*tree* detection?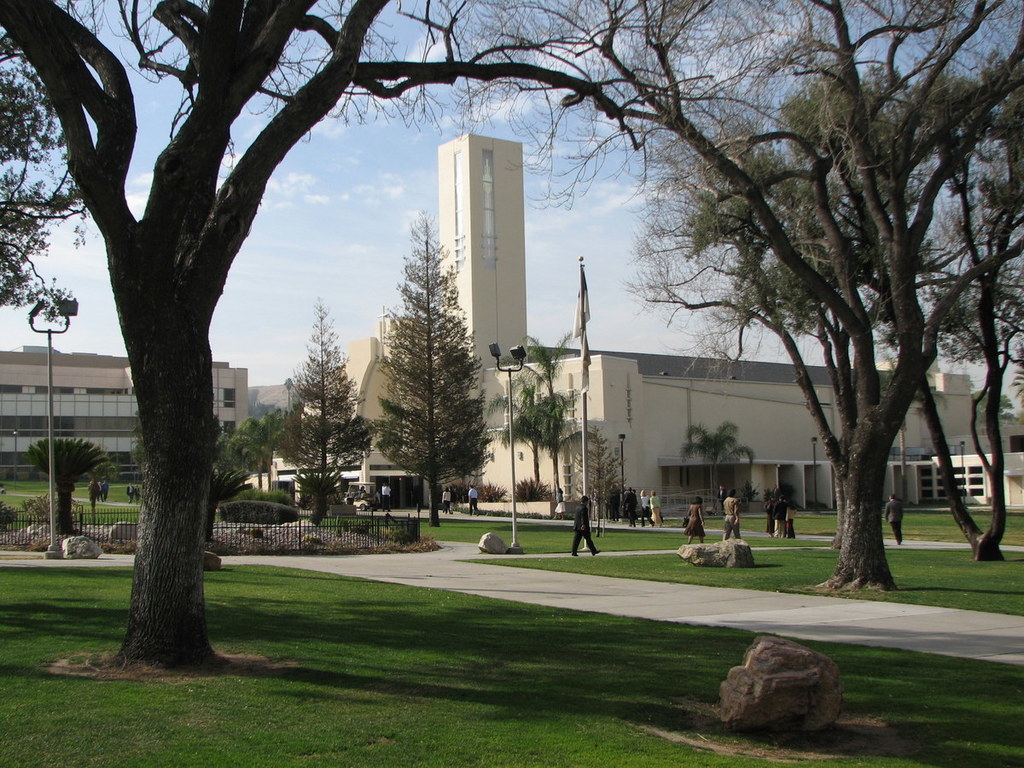
(20,433,112,533)
